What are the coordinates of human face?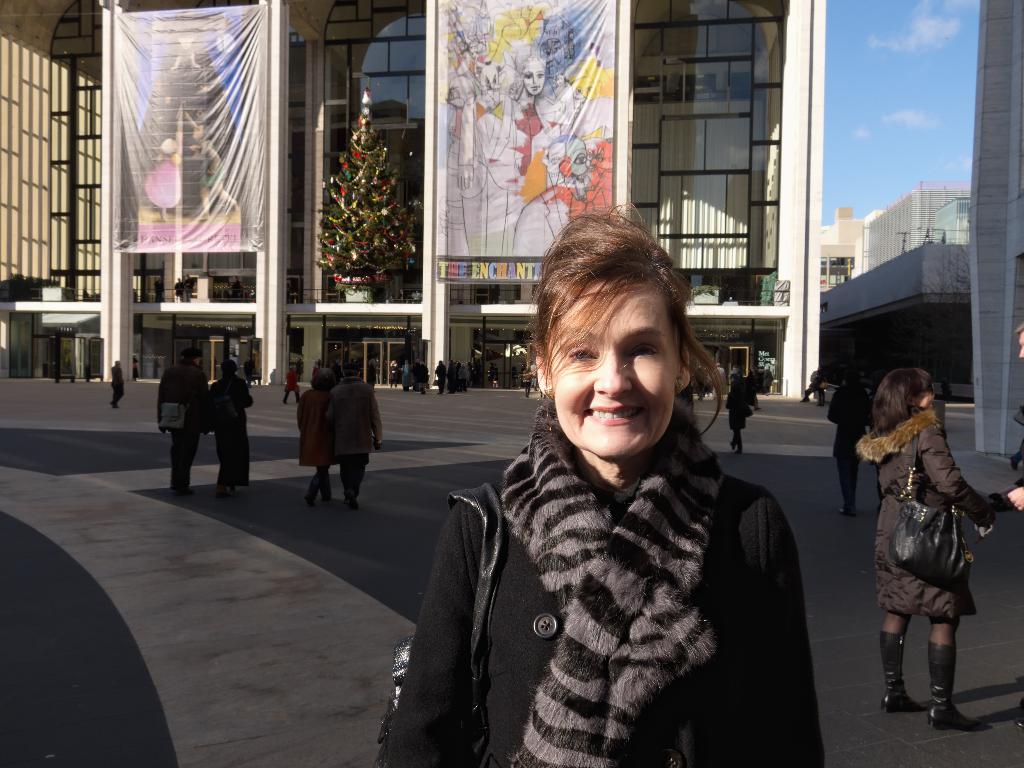
[left=590, top=139, right=609, bottom=187].
